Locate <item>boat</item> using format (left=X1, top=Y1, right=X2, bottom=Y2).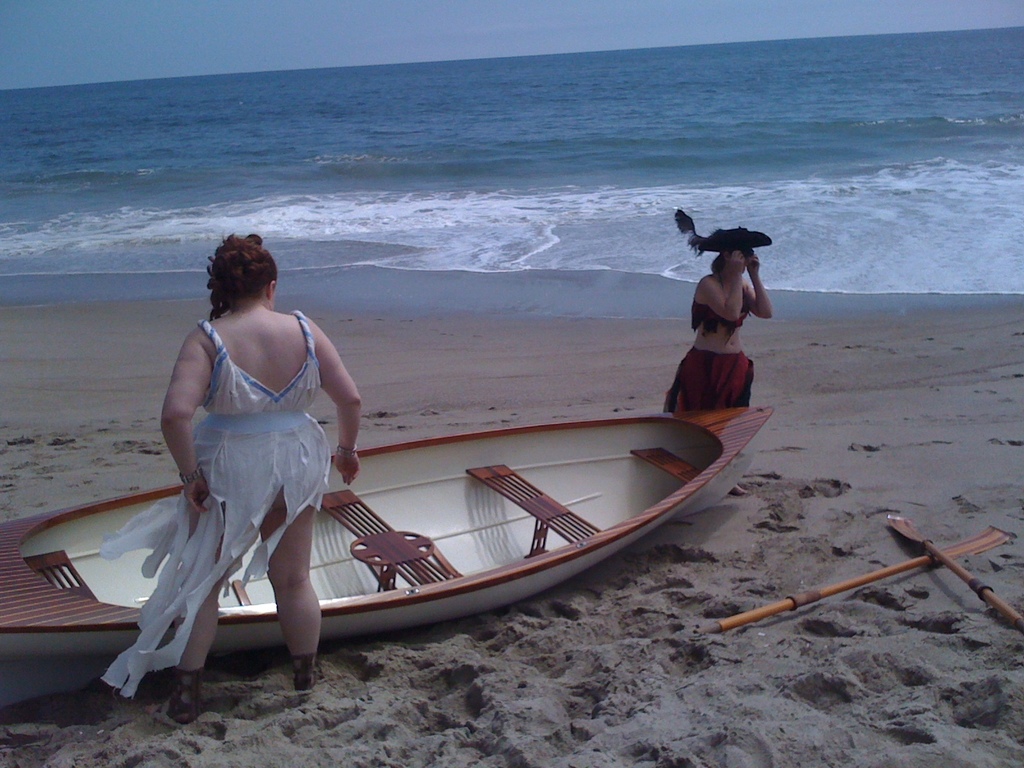
(left=75, top=390, right=733, bottom=699).
